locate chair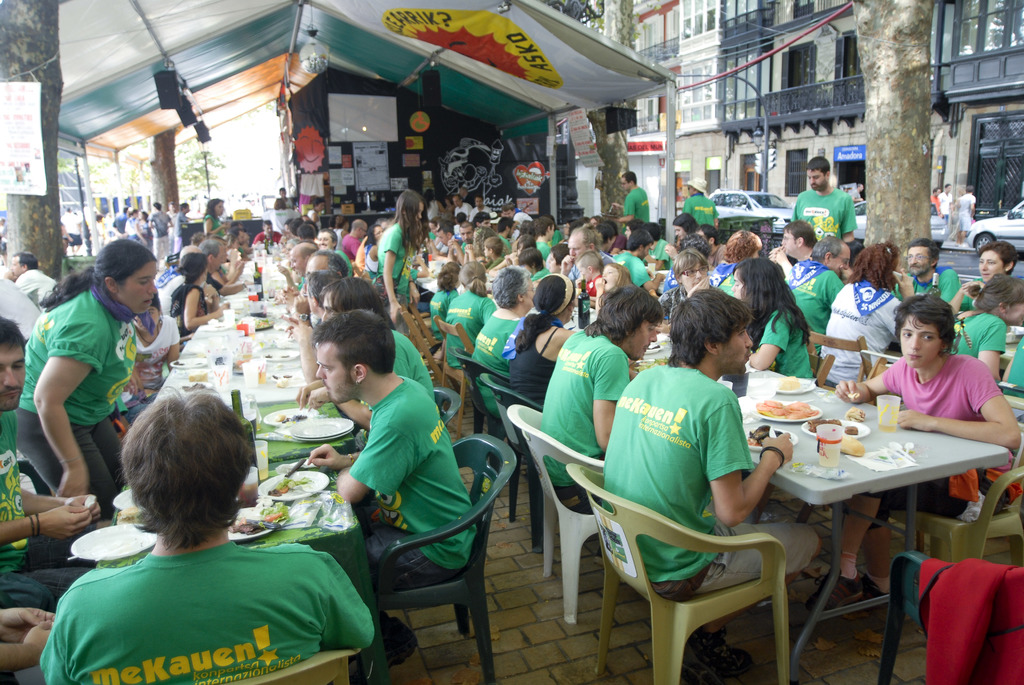
[x1=506, y1=395, x2=626, y2=633]
